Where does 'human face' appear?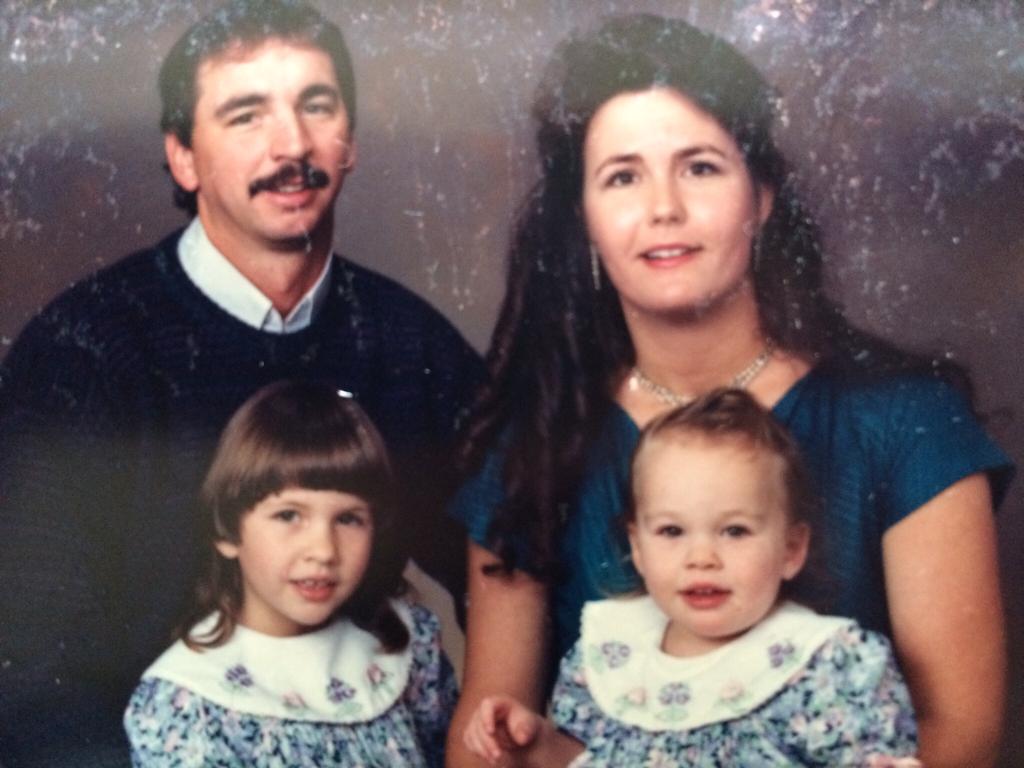
Appears at crop(643, 444, 794, 643).
